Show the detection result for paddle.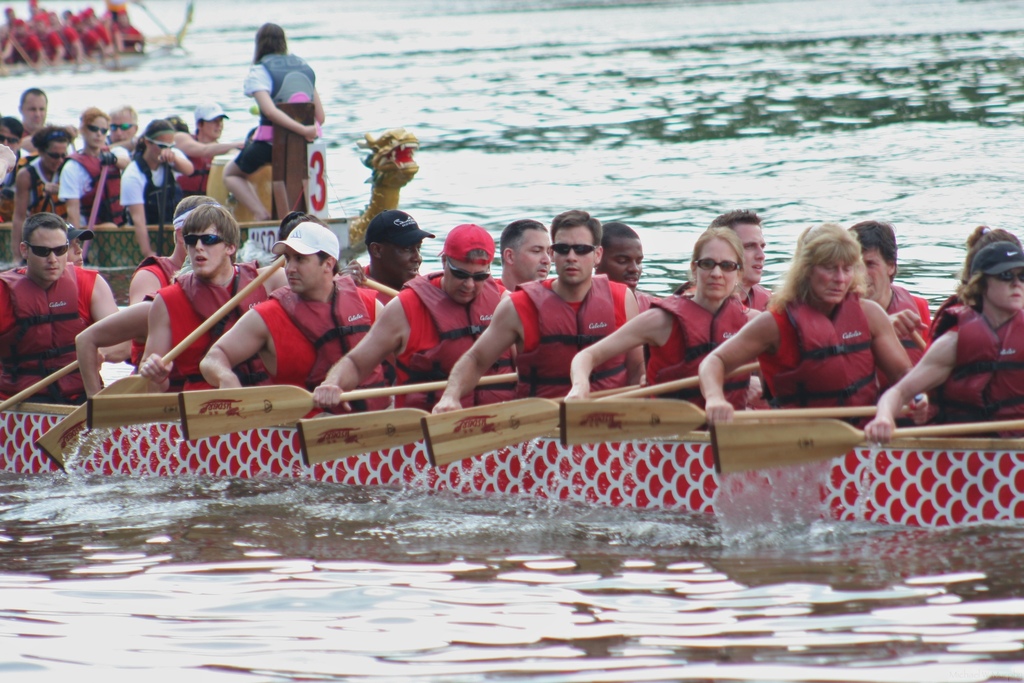
bbox(709, 420, 1023, 477).
